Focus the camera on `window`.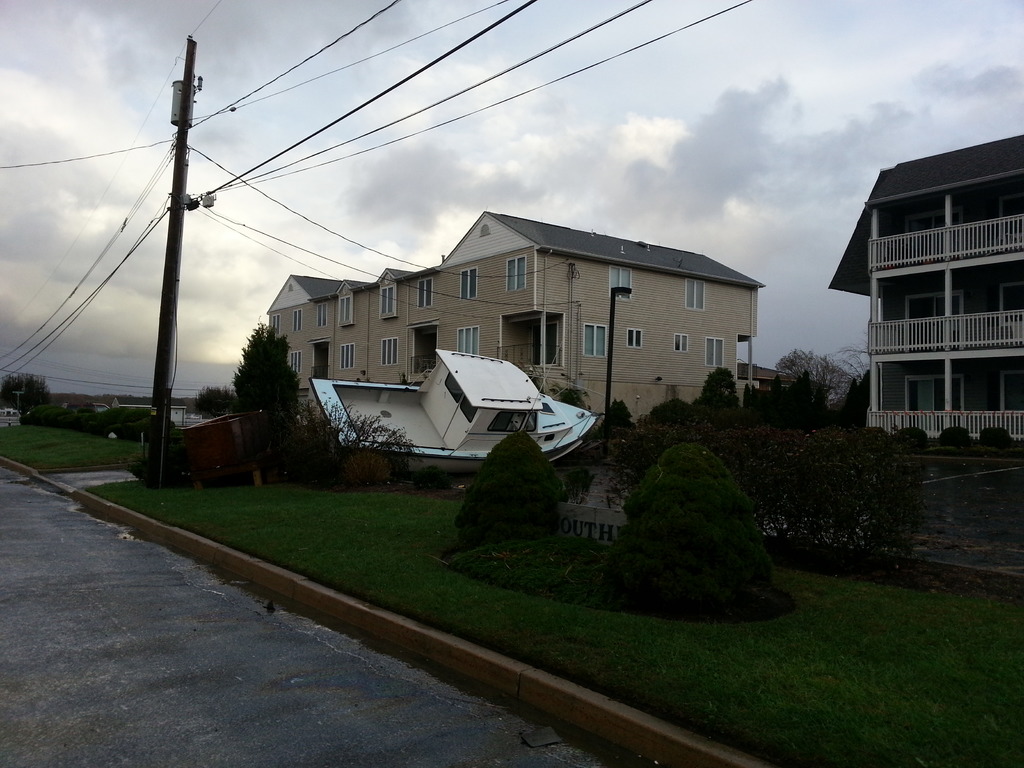
Focus region: bbox=[340, 348, 356, 367].
